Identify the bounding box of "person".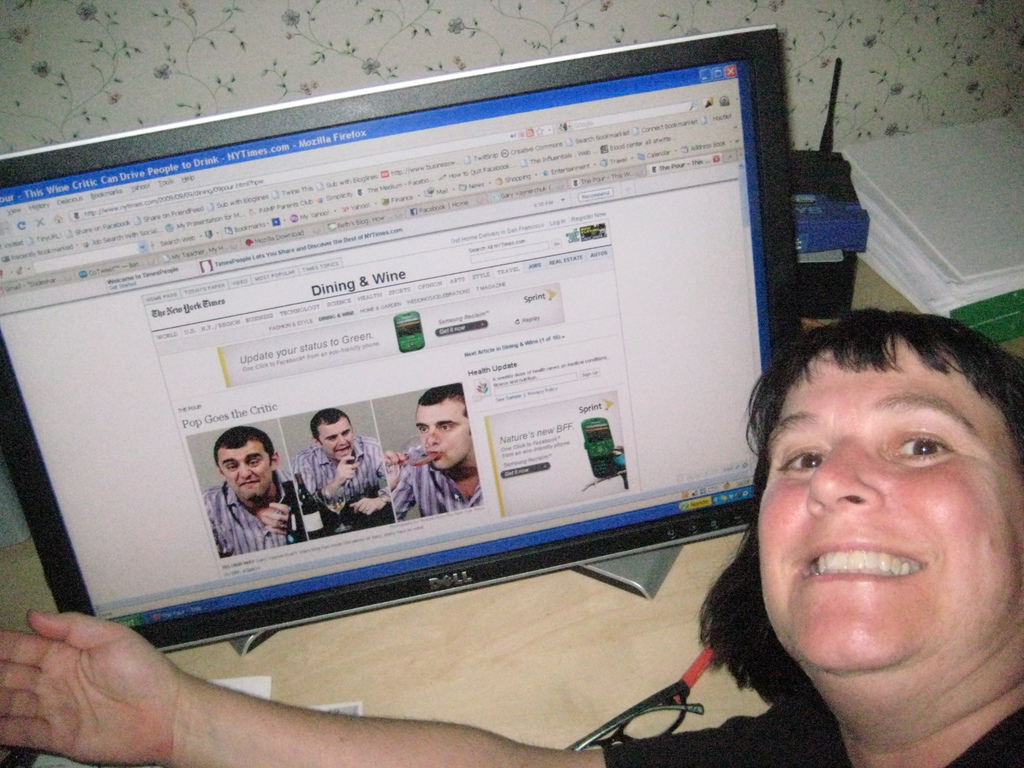
298:404:390:535.
